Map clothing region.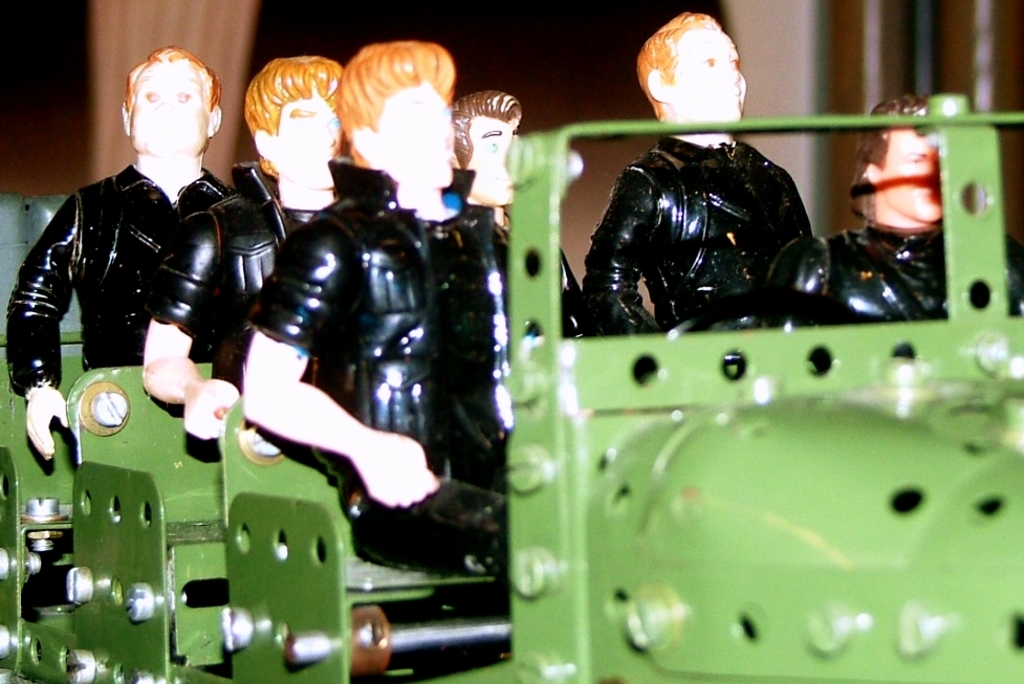
Mapped to crop(7, 161, 236, 410).
